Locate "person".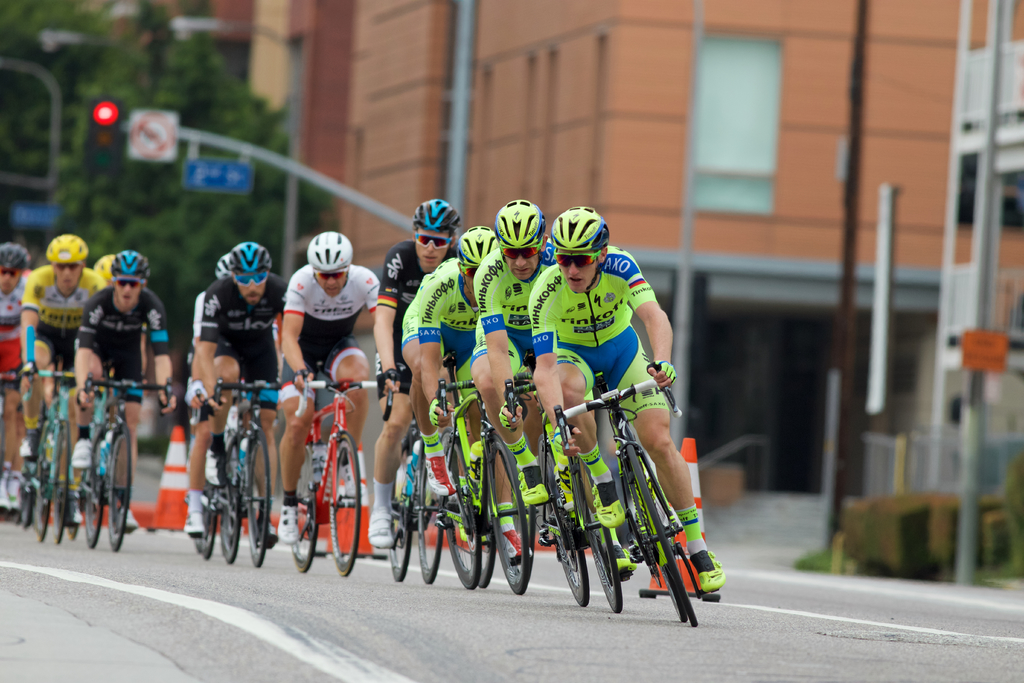
Bounding box: 185/252/240/484.
